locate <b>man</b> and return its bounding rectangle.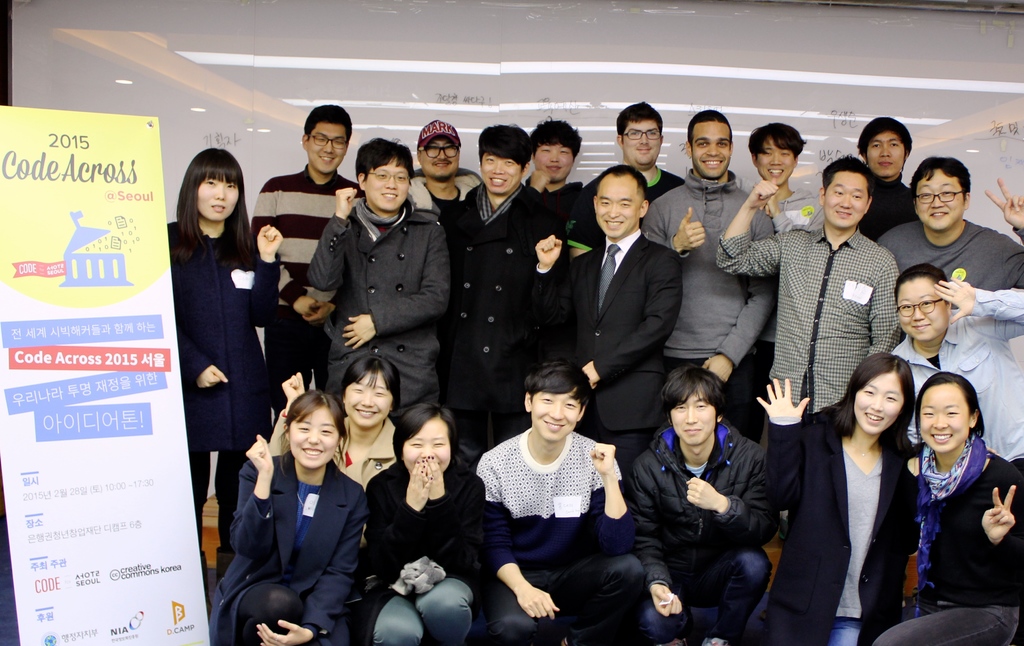
box(246, 101, 369, 421).
